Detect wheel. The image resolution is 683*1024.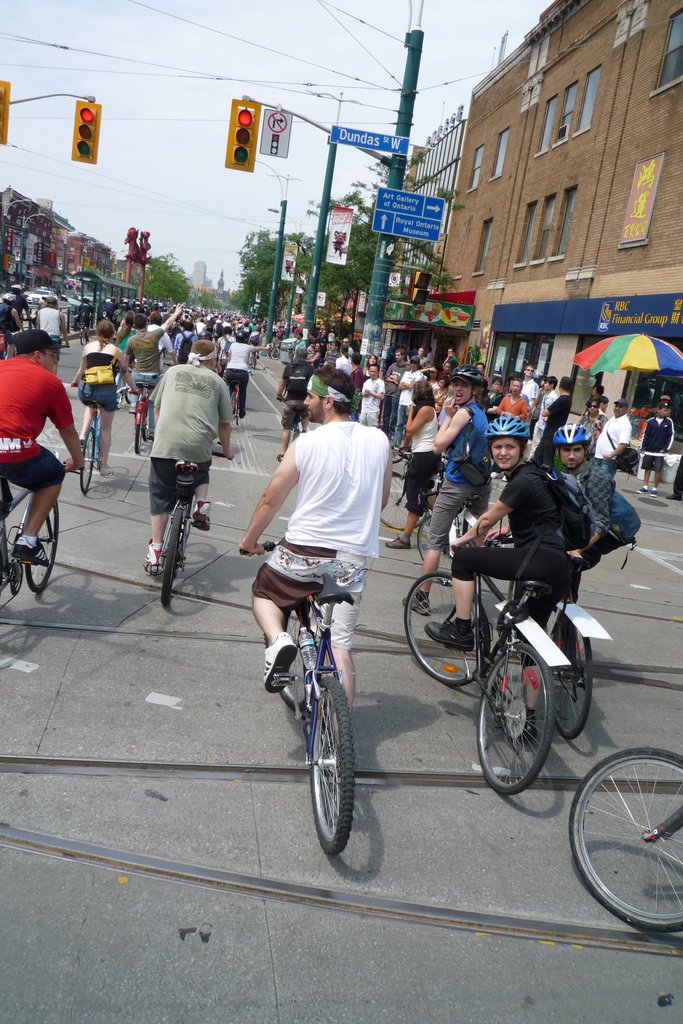
BBox(305, 678, 358, 862).
